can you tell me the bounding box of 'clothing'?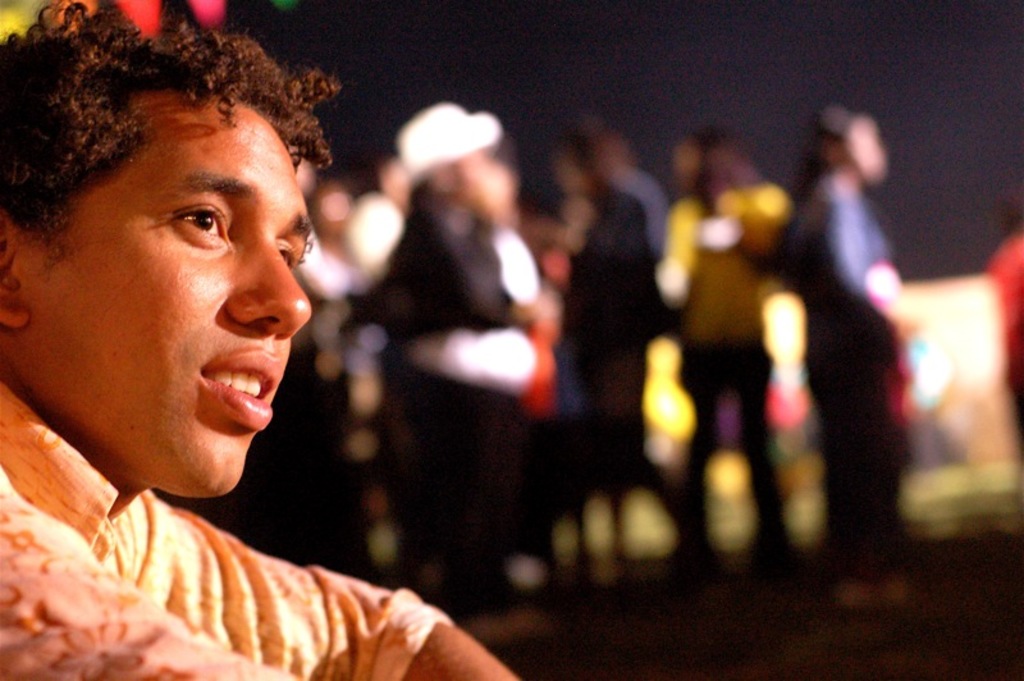
[x1=663, y1=164, x2=792, y2=554].
